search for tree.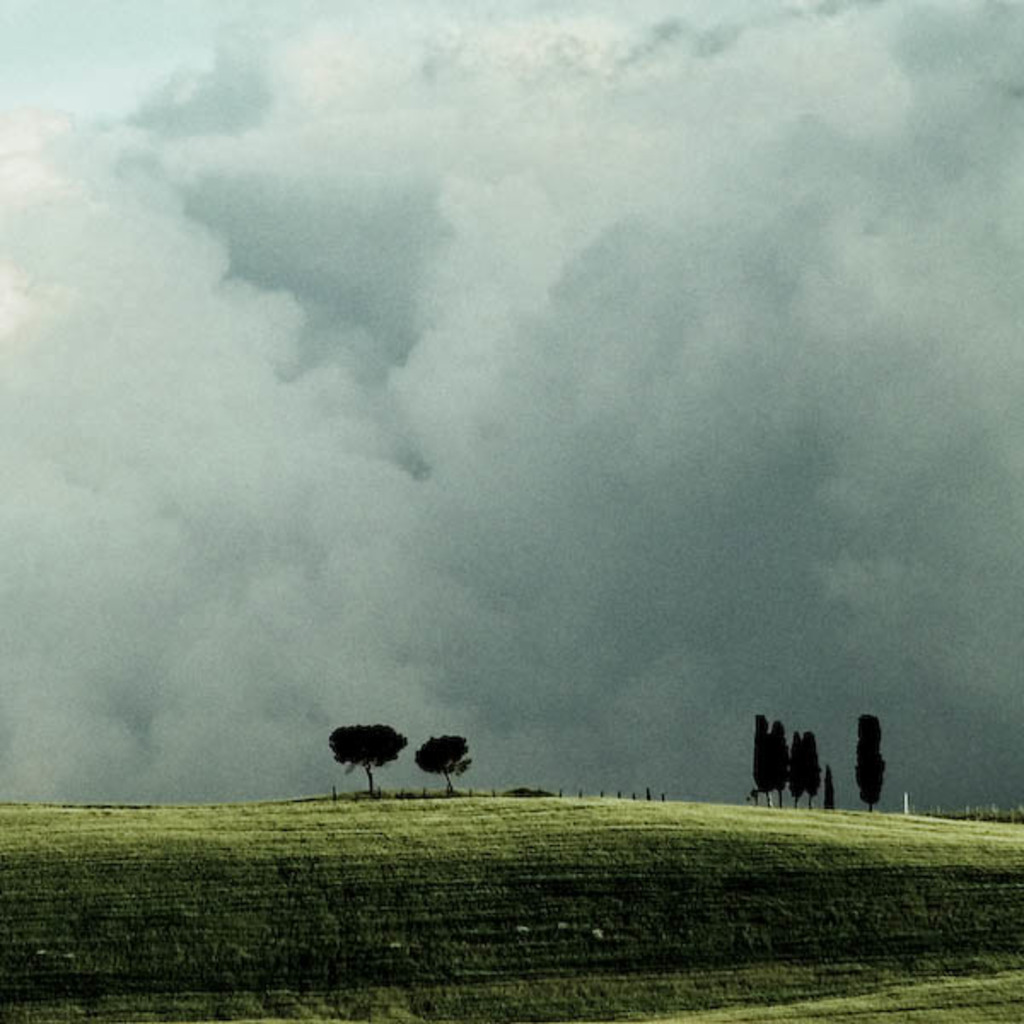
Found at detection(751, 715, 788, 804).
